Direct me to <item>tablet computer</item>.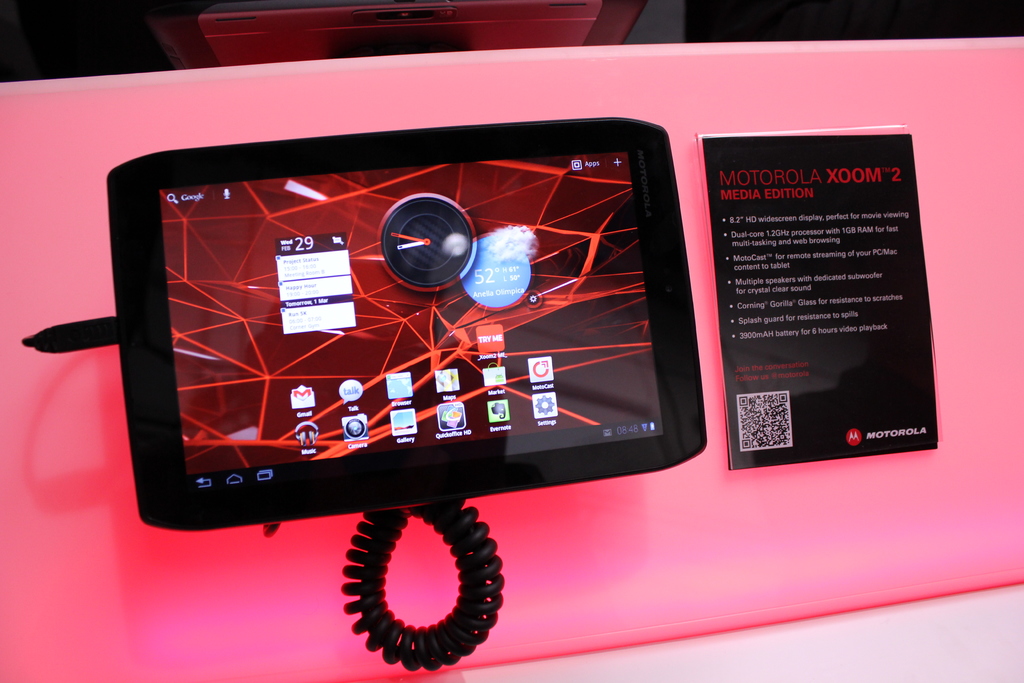
Direction: <region>103, 114, 707, 534</region>.
